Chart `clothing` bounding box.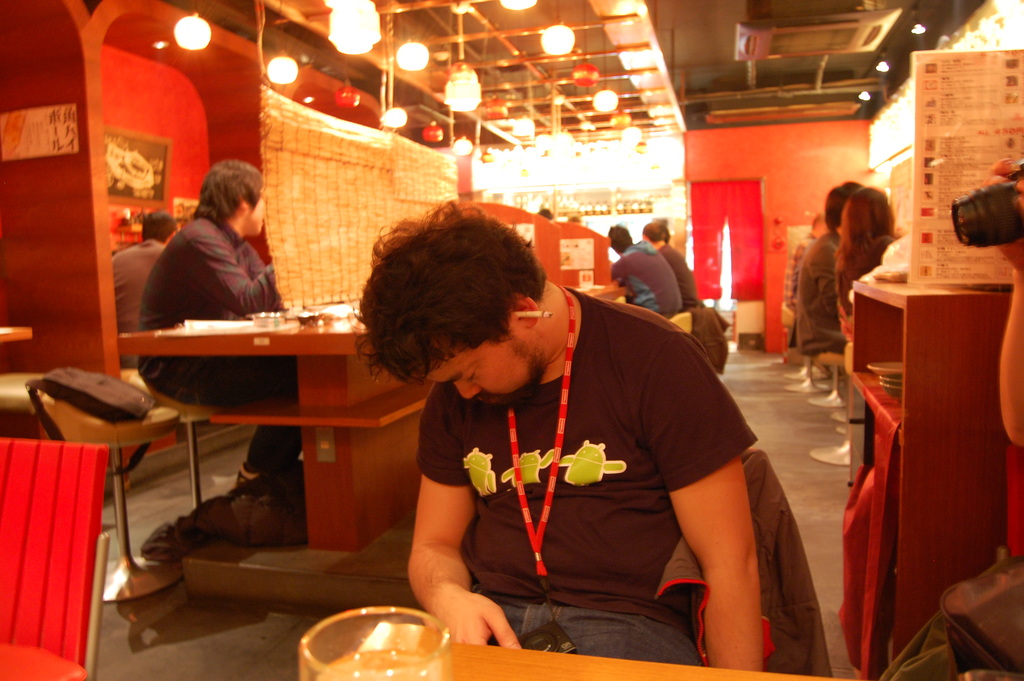
Charted: bbox(415, 274, 777, 655).
